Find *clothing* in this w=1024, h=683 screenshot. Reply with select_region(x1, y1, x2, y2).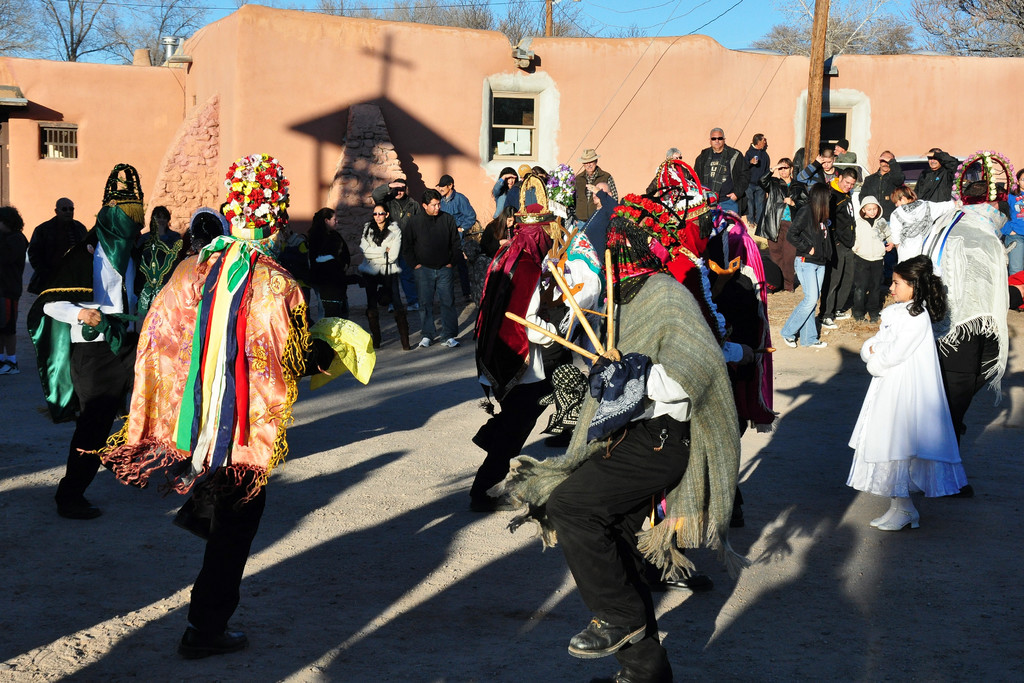
select_region(819, 178, 867, 316).
